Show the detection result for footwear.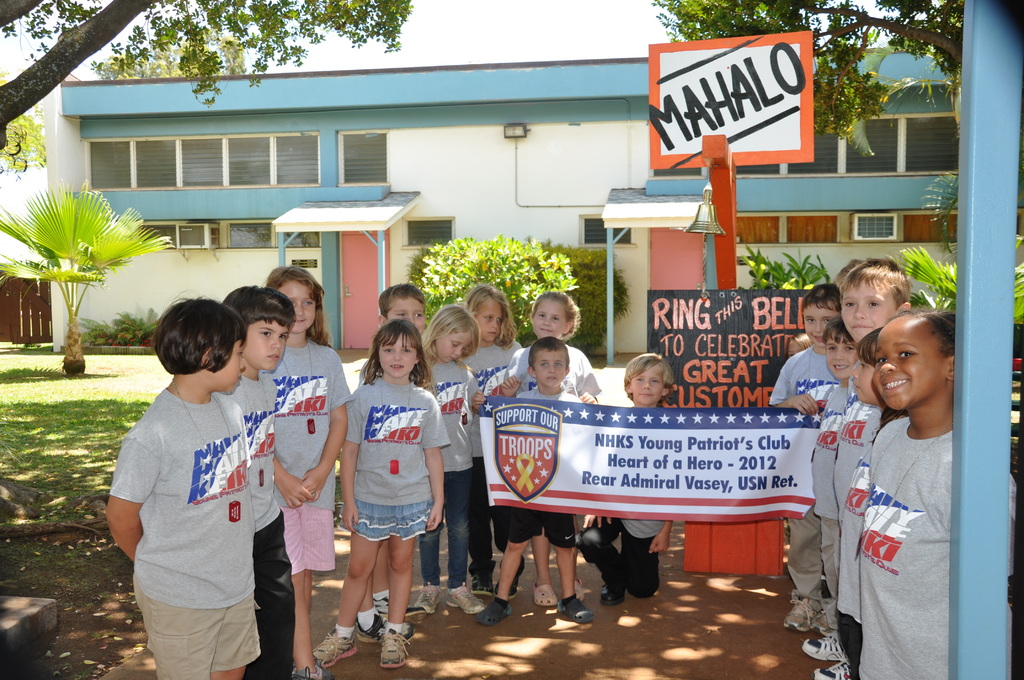
left=528, top=583, right=559, bottom=610.
